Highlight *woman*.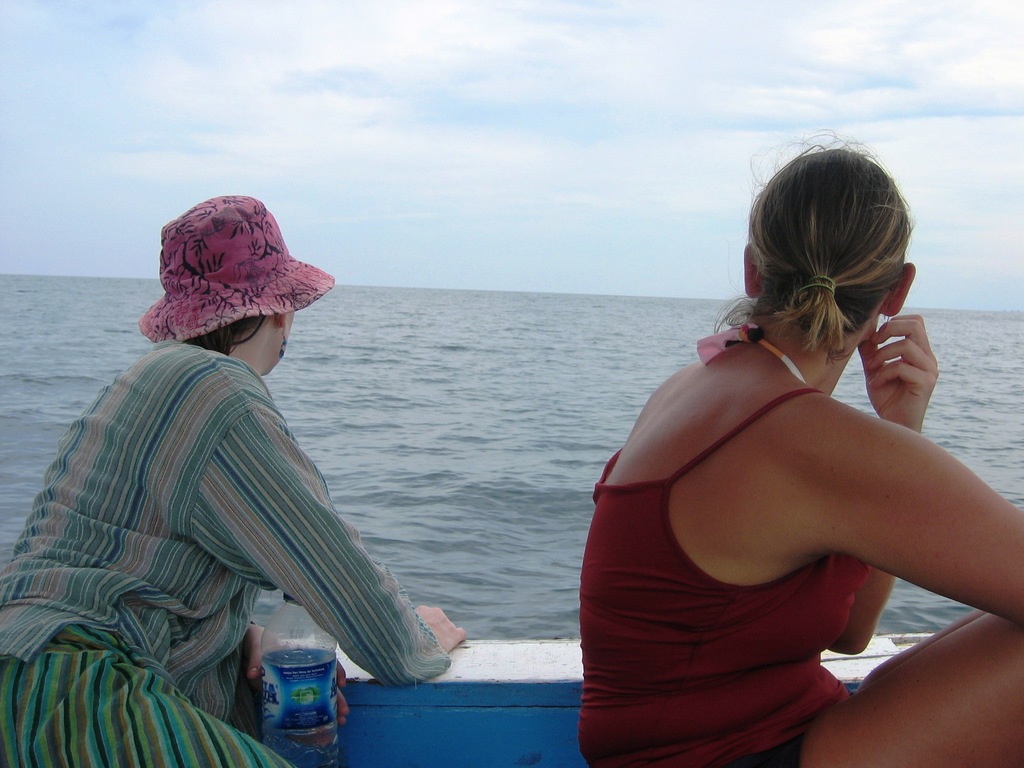
Highlighted region: [538,141,1020,765].
